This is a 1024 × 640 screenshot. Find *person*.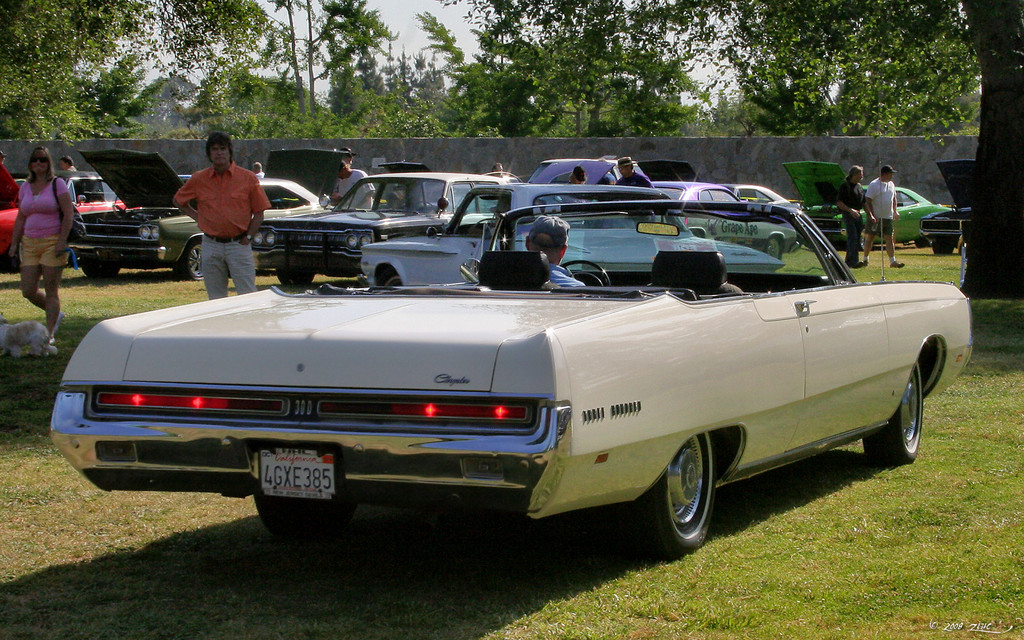
Bounding box: (x1=58, y1=154, x2=86, y2=201).
